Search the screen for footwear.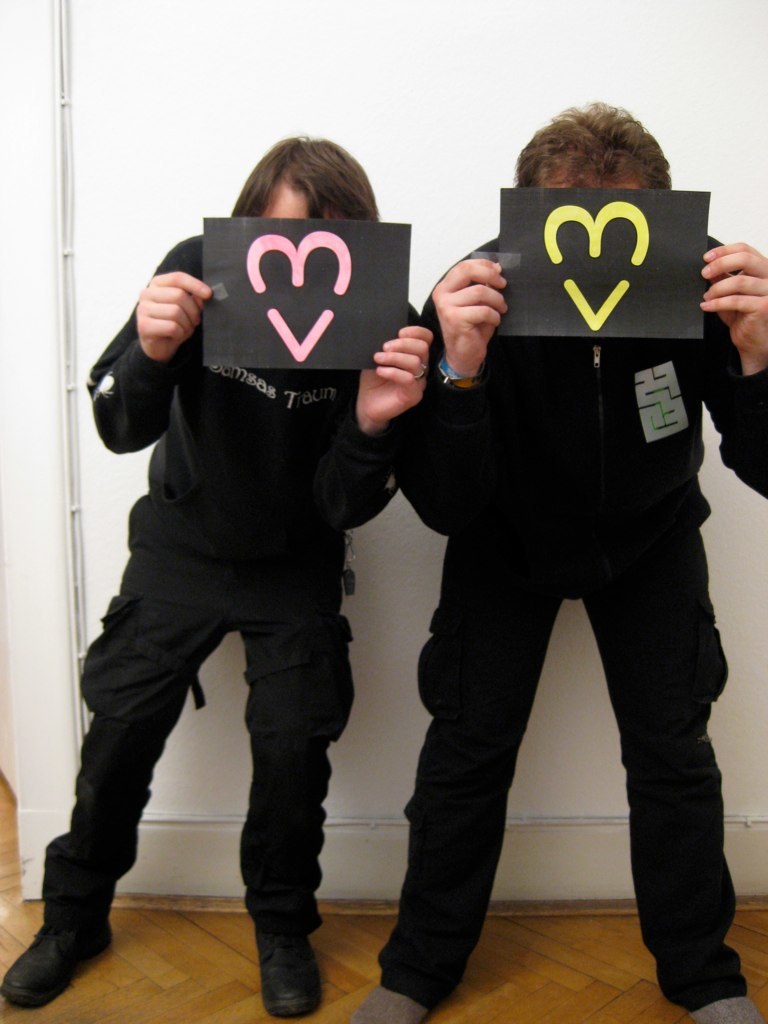
Found at [x1=0, y1=921, x2=114, y2=1003].
